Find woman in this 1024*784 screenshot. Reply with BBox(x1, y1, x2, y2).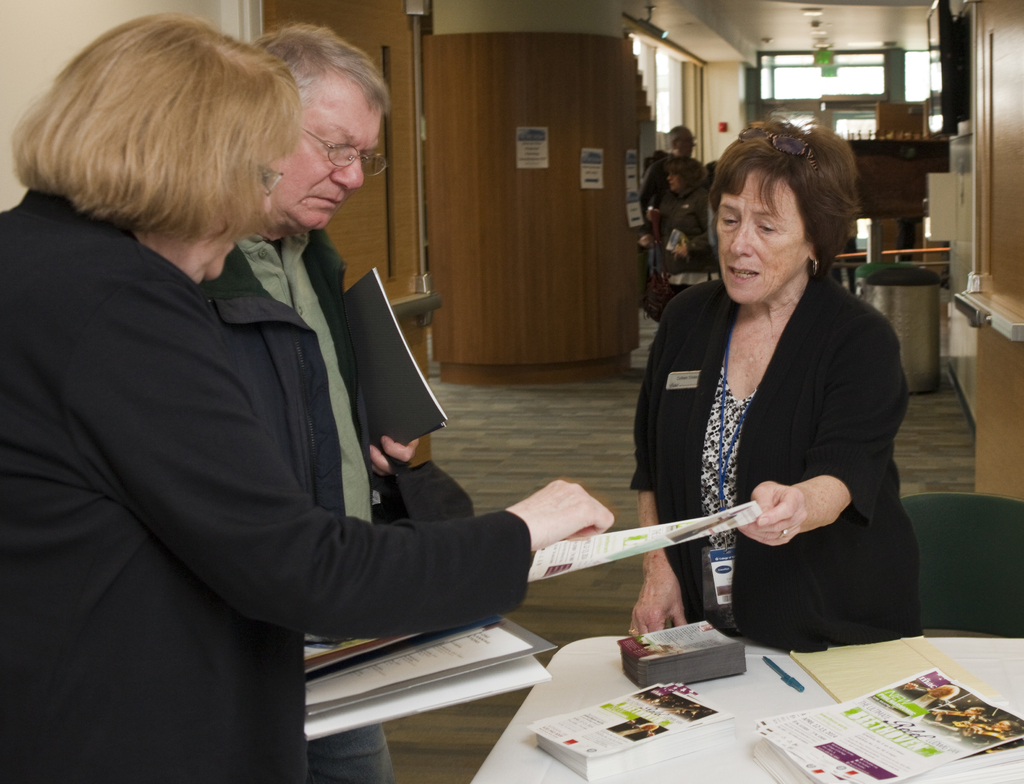
BBox(628, 114, 924, 651).
